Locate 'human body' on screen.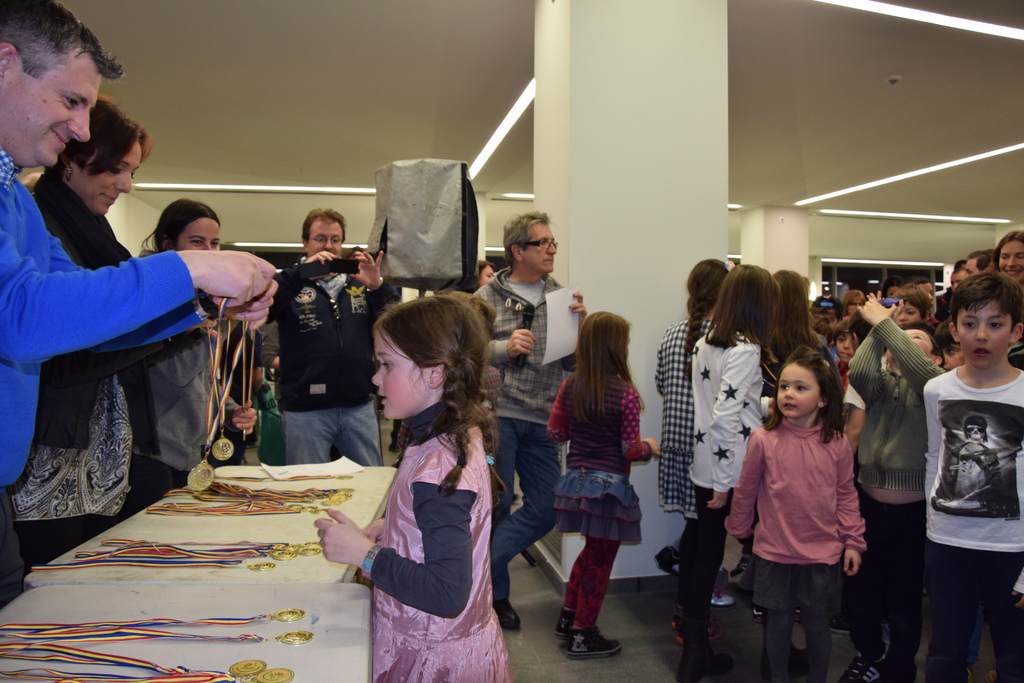
On screen at {"left": 676, "top": 267, "right": 762, "bottom": 682}.
